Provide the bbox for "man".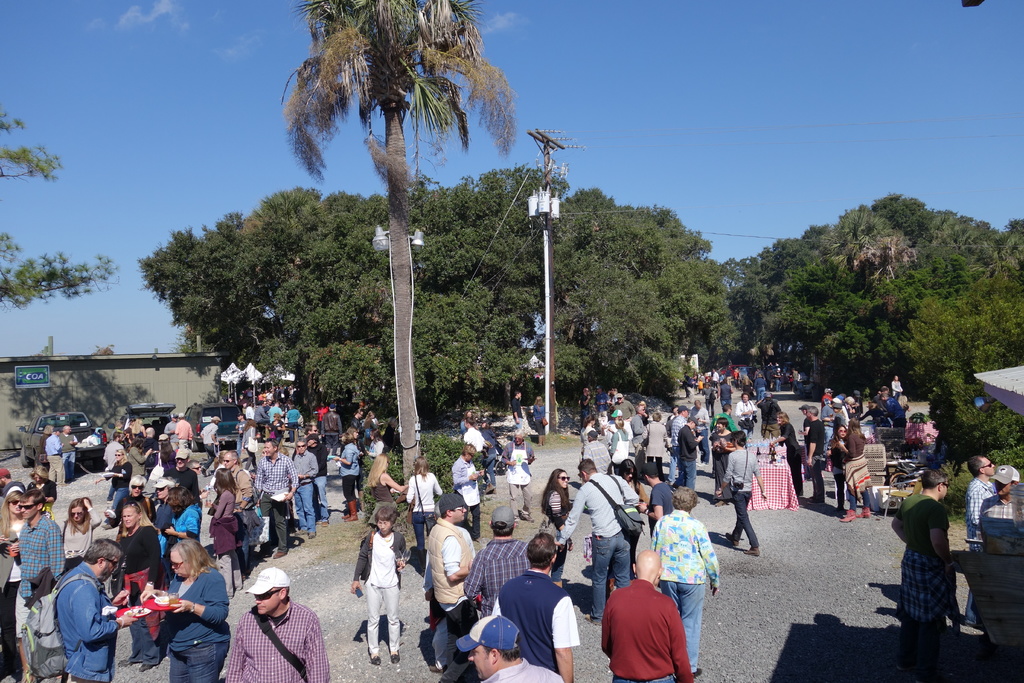
[556,459,641,625].
